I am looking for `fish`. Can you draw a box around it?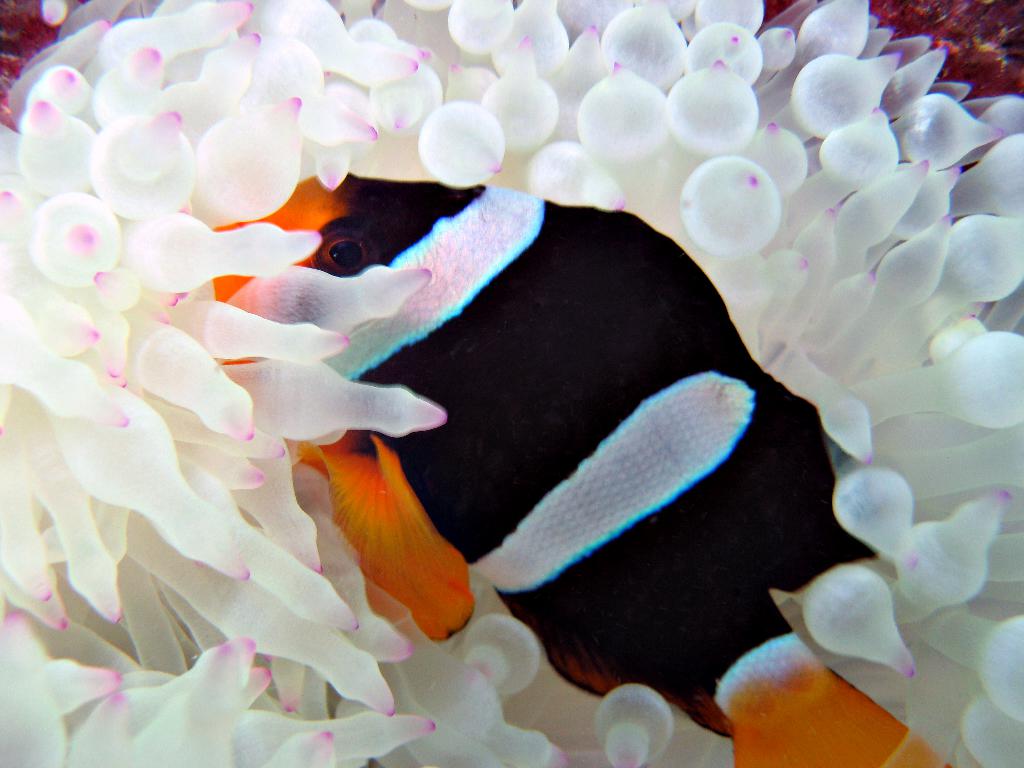
Sure, the bounding box is (left=50, top=92, right=938, bottom=748).
